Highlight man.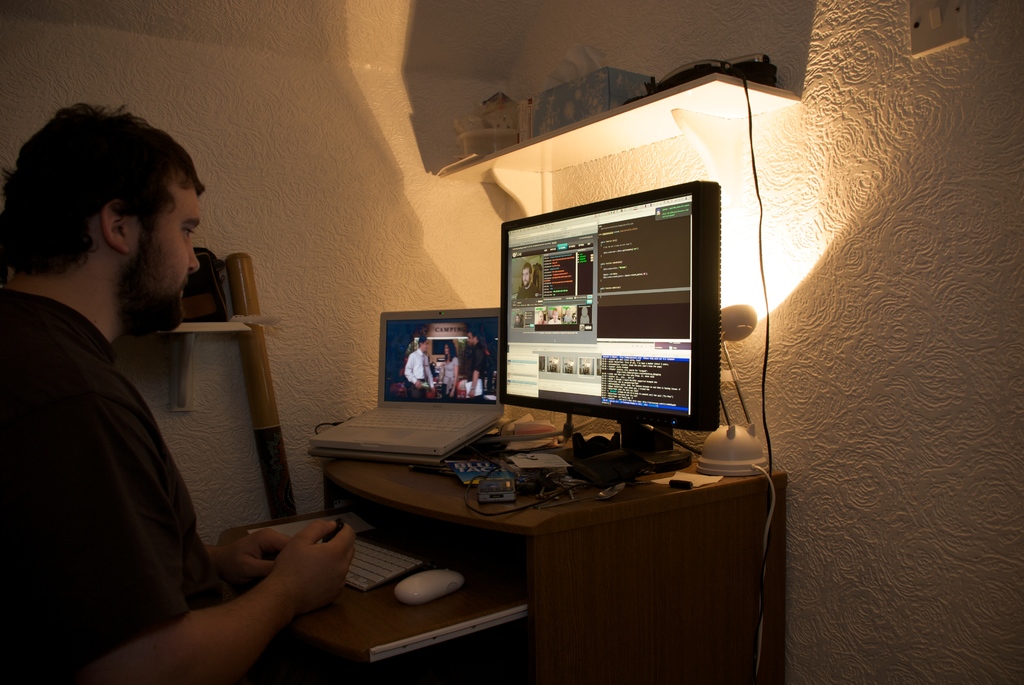
Highlighted region: x1=511, y1=313, x2=525, y2=328.
